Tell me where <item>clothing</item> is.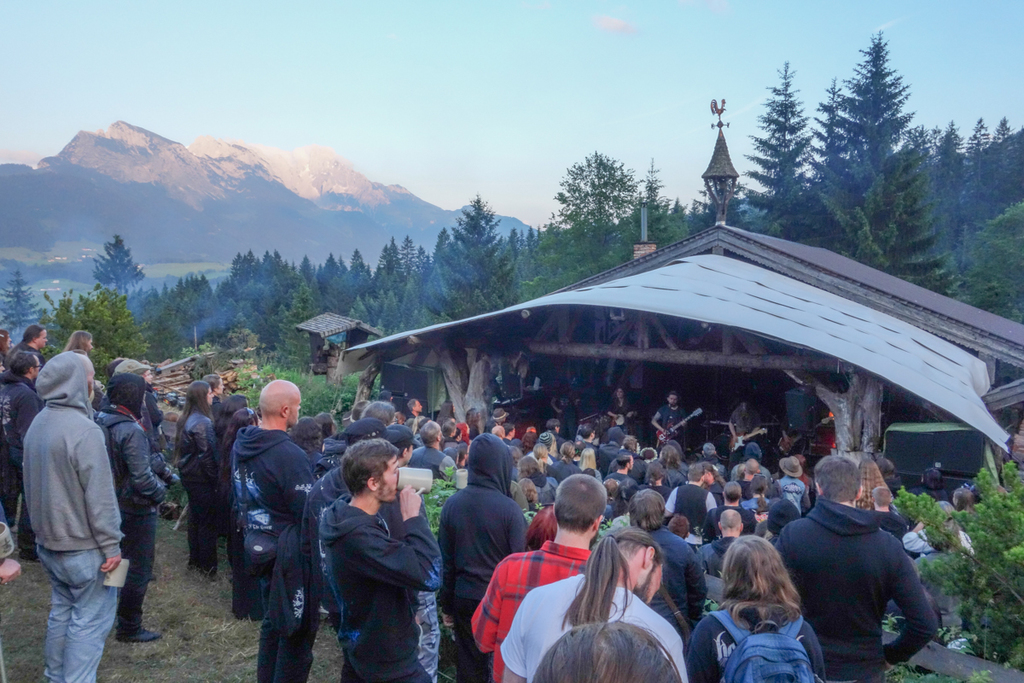
<item>clothing</item> is at {"left": 899, "top": 522, "right": 979, "bottom": 637}.
